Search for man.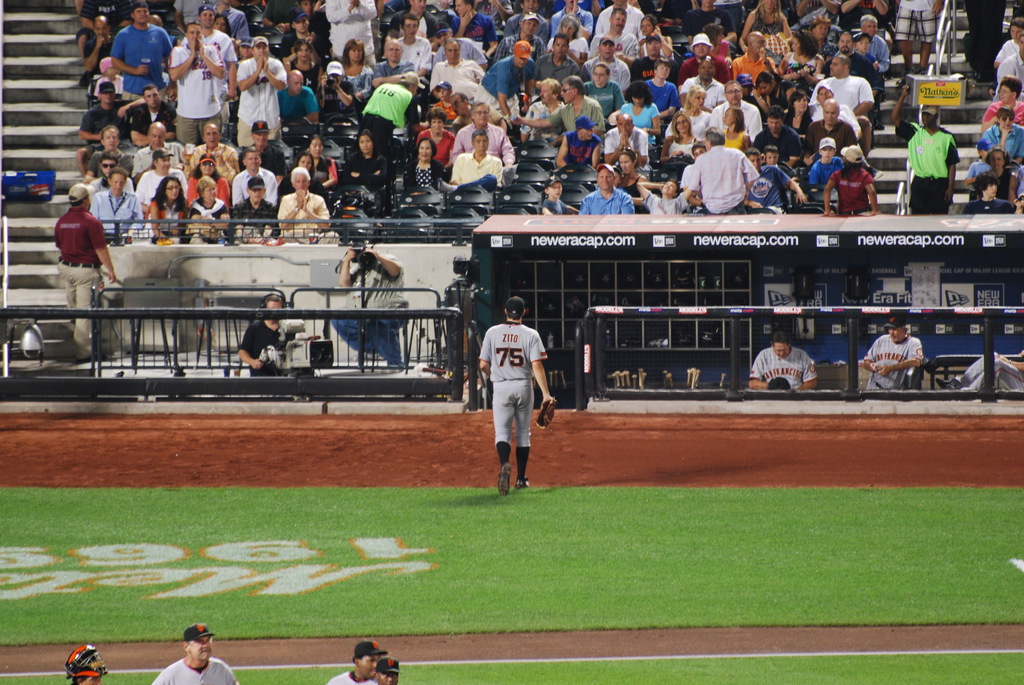
Found at [54, 184, 116, 362].
